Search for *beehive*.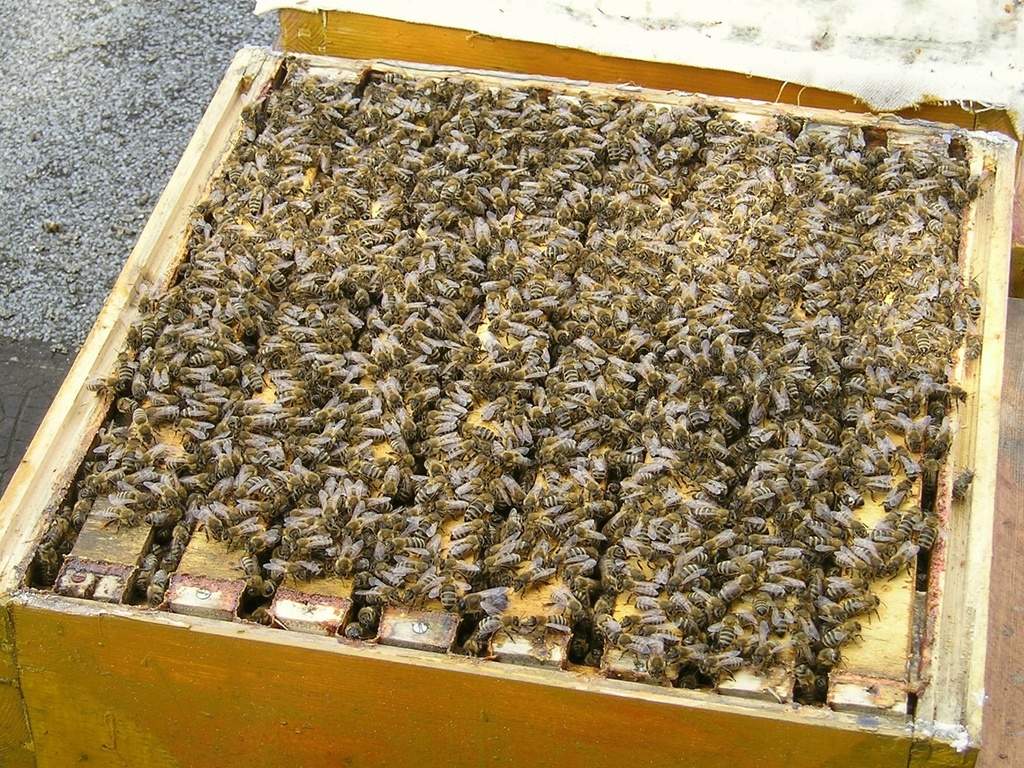
Found at [x1=0, y1=36, x2=1018, y2=767].
